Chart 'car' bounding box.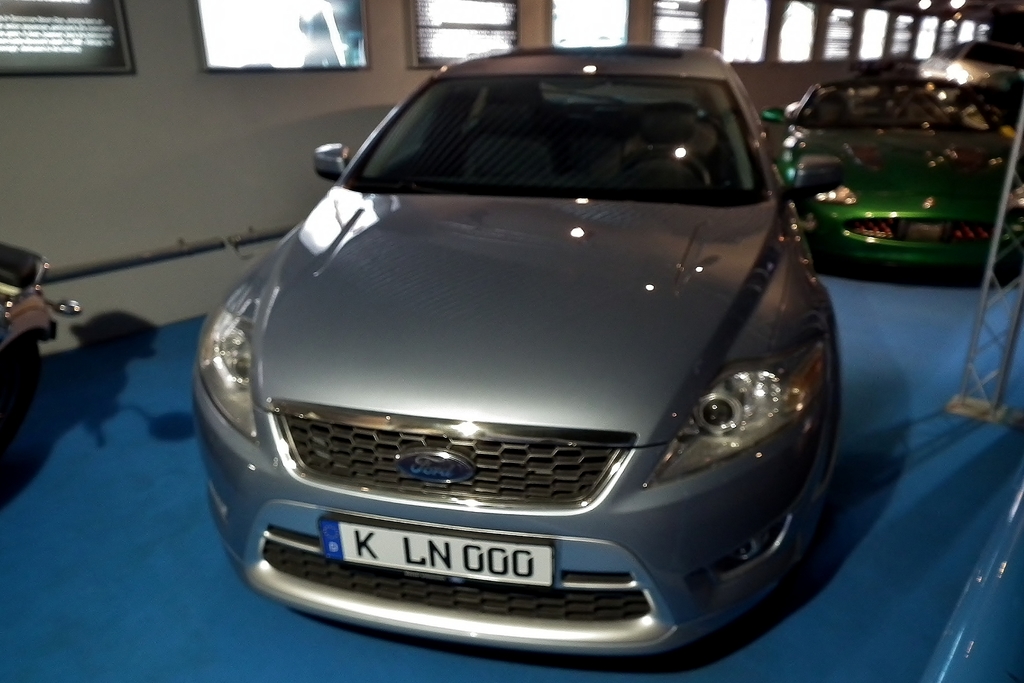
Charted: 191/48/842/662.
